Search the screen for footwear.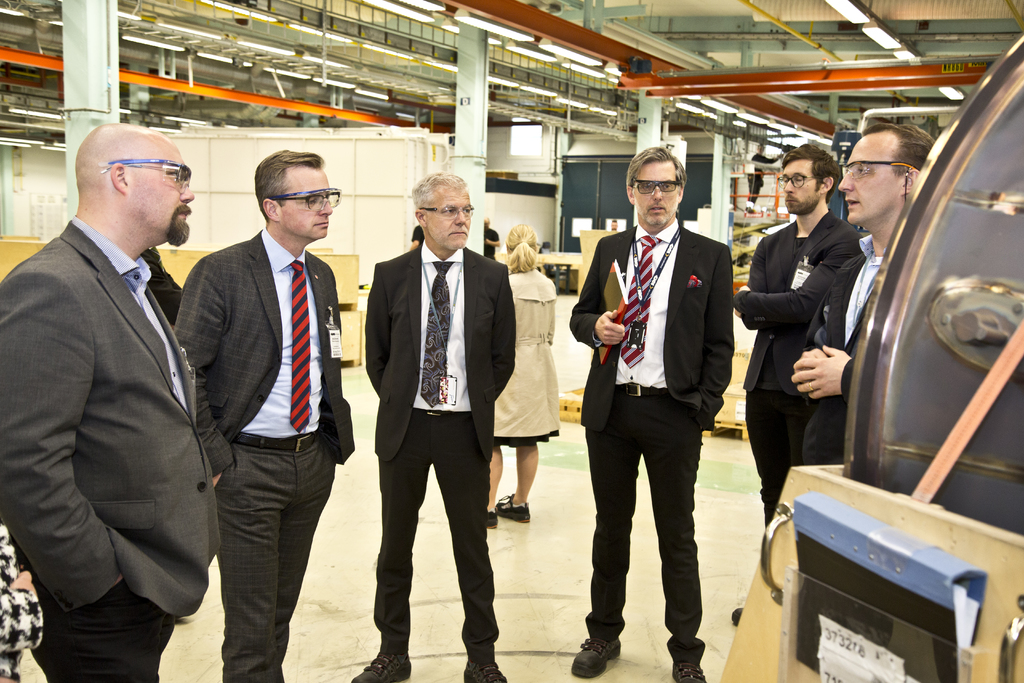
Found at (left=731, top=604, right=744, bottom=625).
